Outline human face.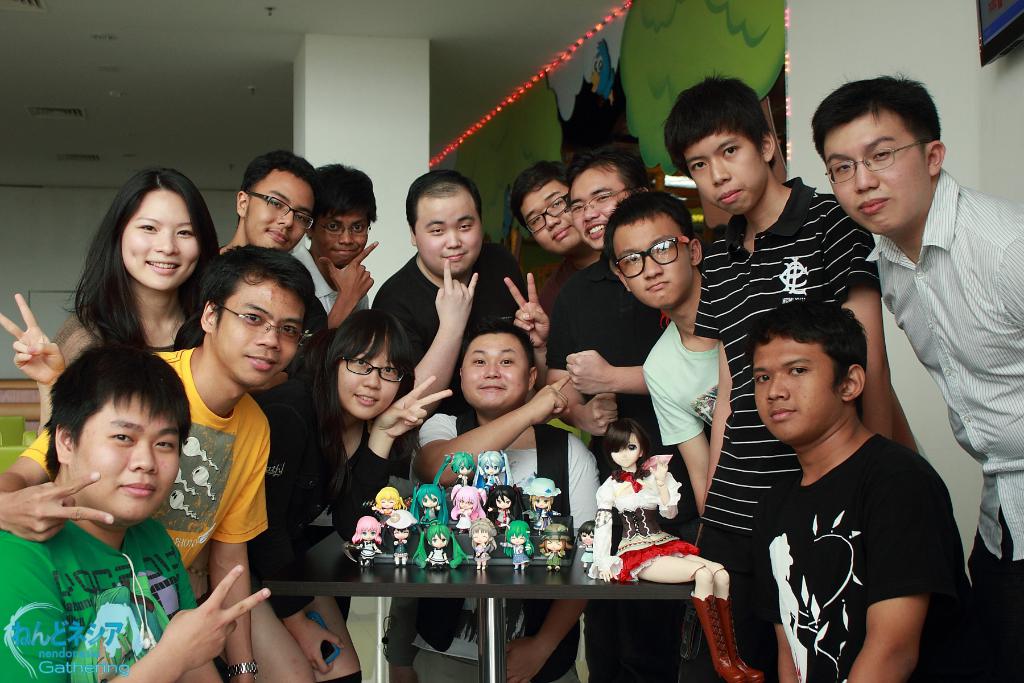
Outline: (466,331,537,407).
